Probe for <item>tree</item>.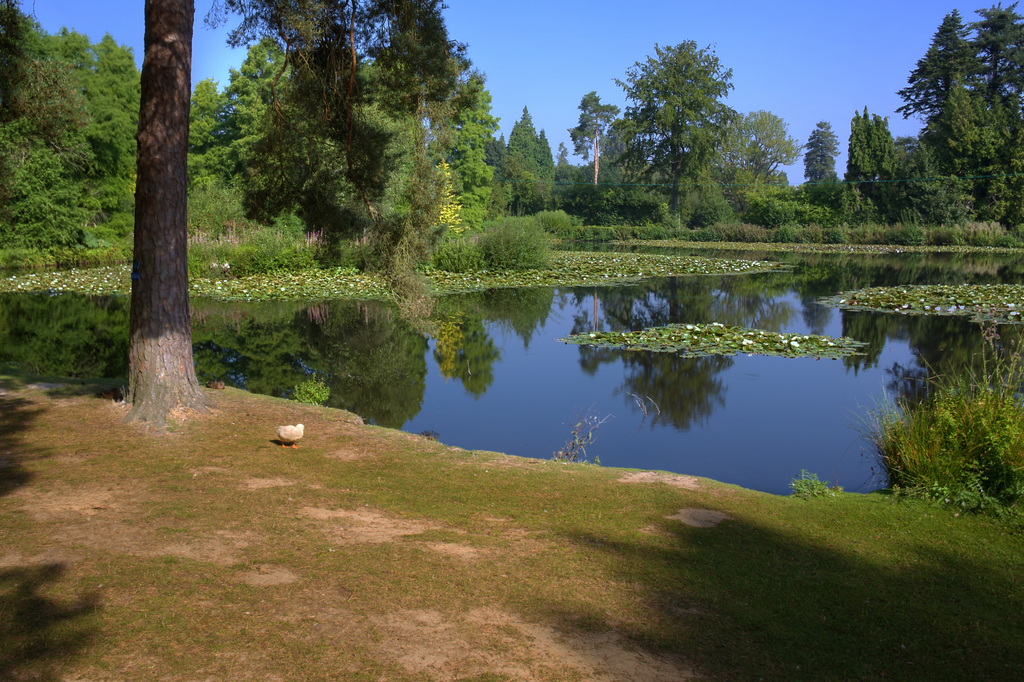
Probe result: 0 0 61 120.
